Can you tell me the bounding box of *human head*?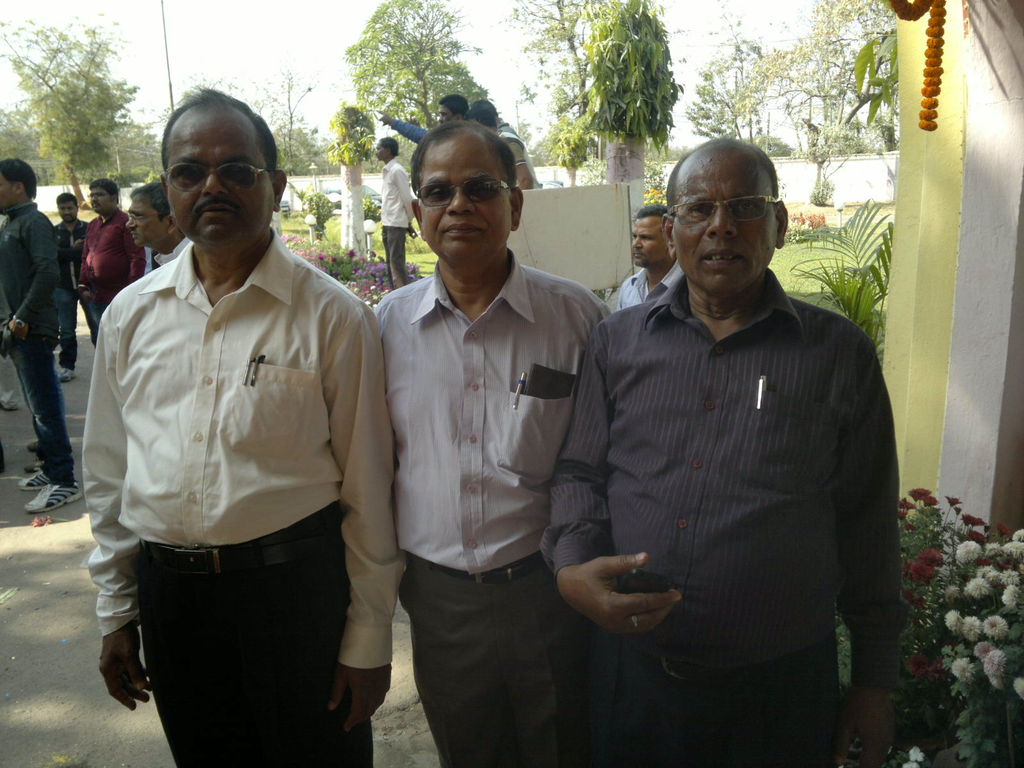
661 140 789 299.
